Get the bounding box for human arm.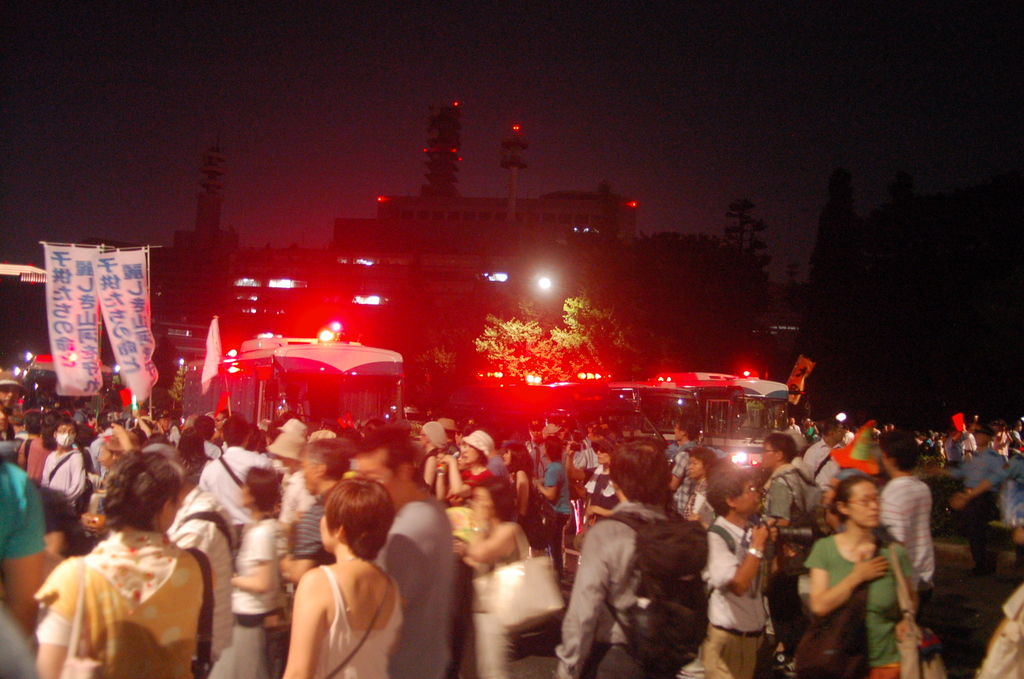
region(33, 559, 75, 678).
